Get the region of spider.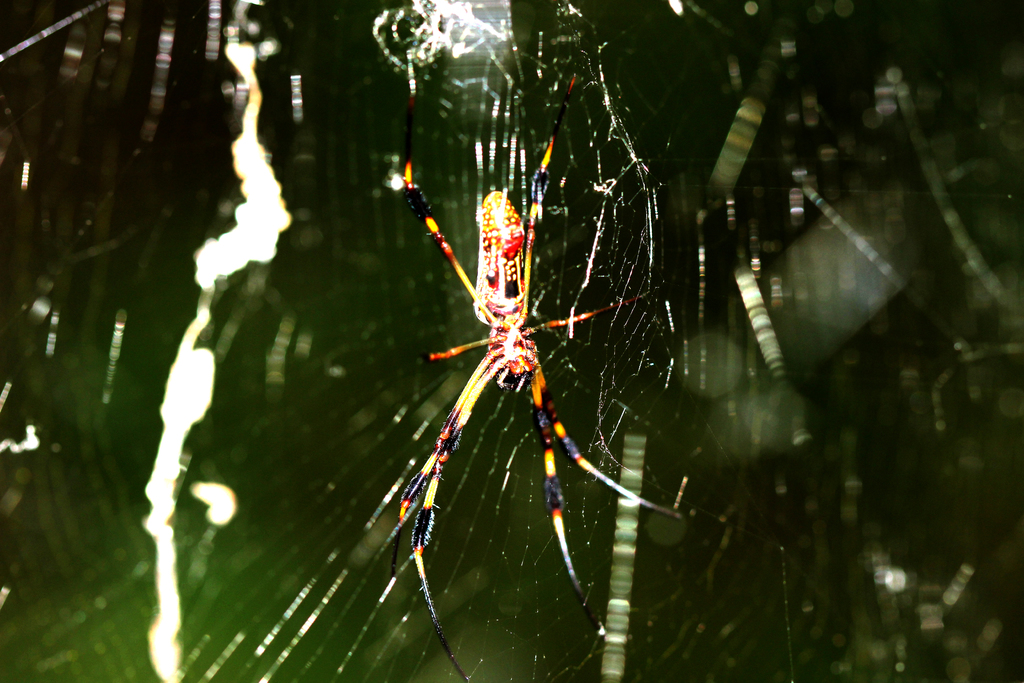
box(397, 47, 750, 682).
